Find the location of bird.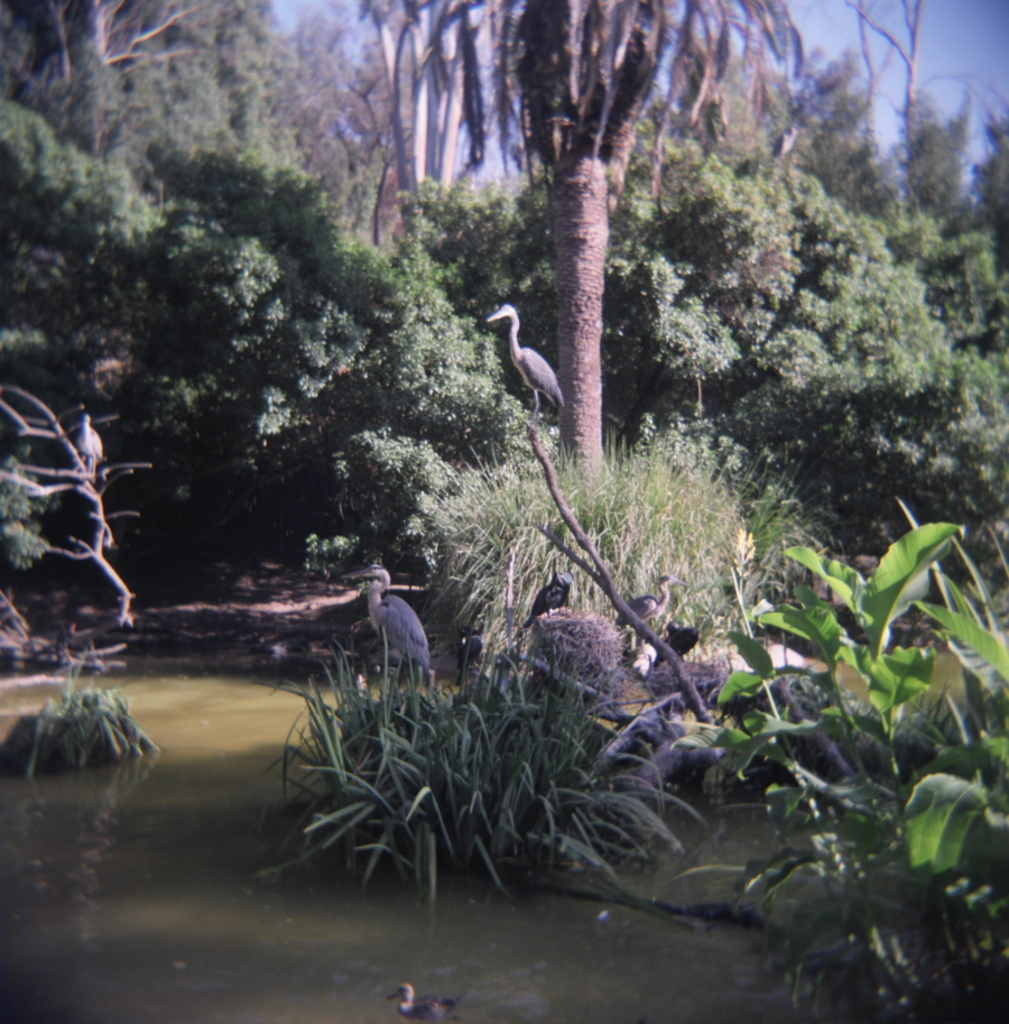
Location: box(77, 410, 99, 473).
